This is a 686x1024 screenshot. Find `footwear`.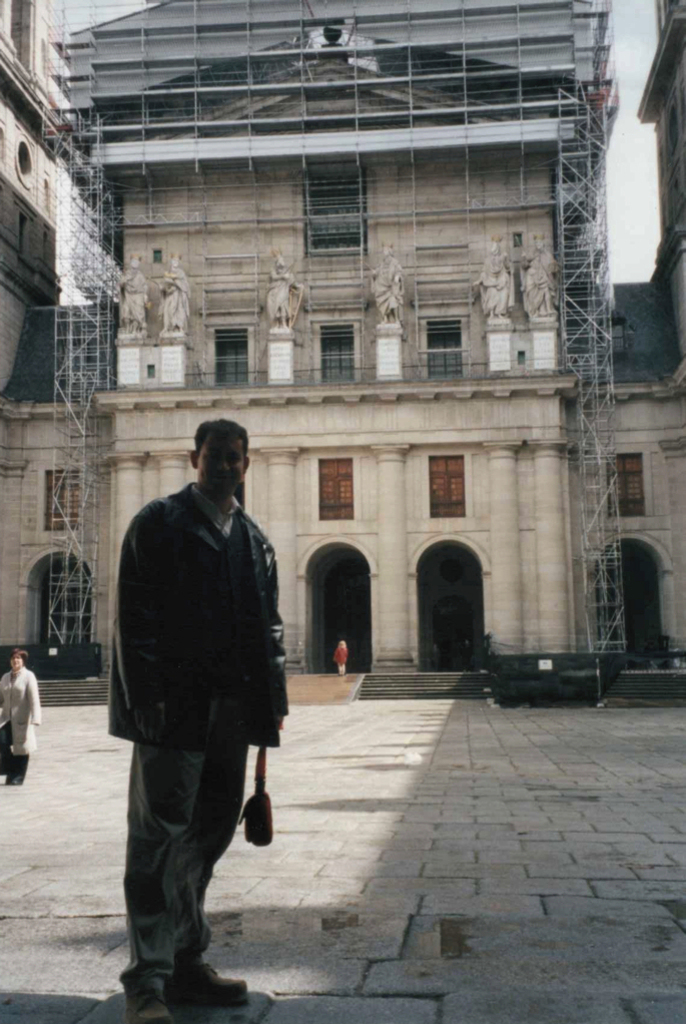
Bounding box: <bbox>122, 991, 170, 1023</bbox>.
